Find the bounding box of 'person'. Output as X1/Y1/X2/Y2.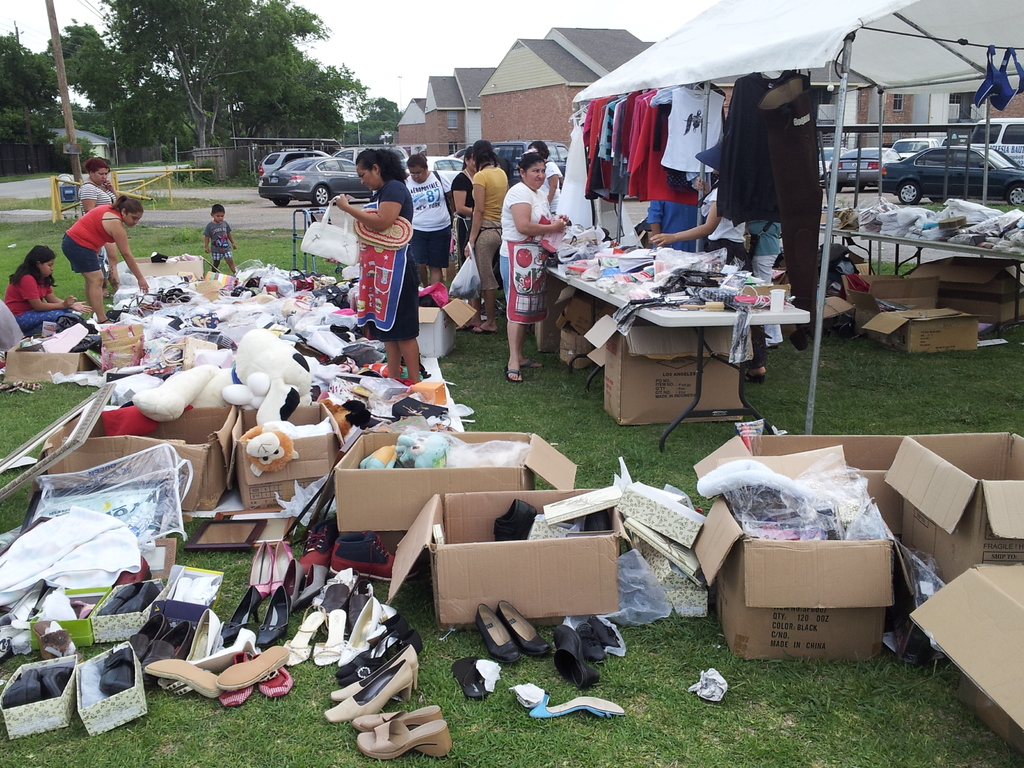
461/138/510/336.
